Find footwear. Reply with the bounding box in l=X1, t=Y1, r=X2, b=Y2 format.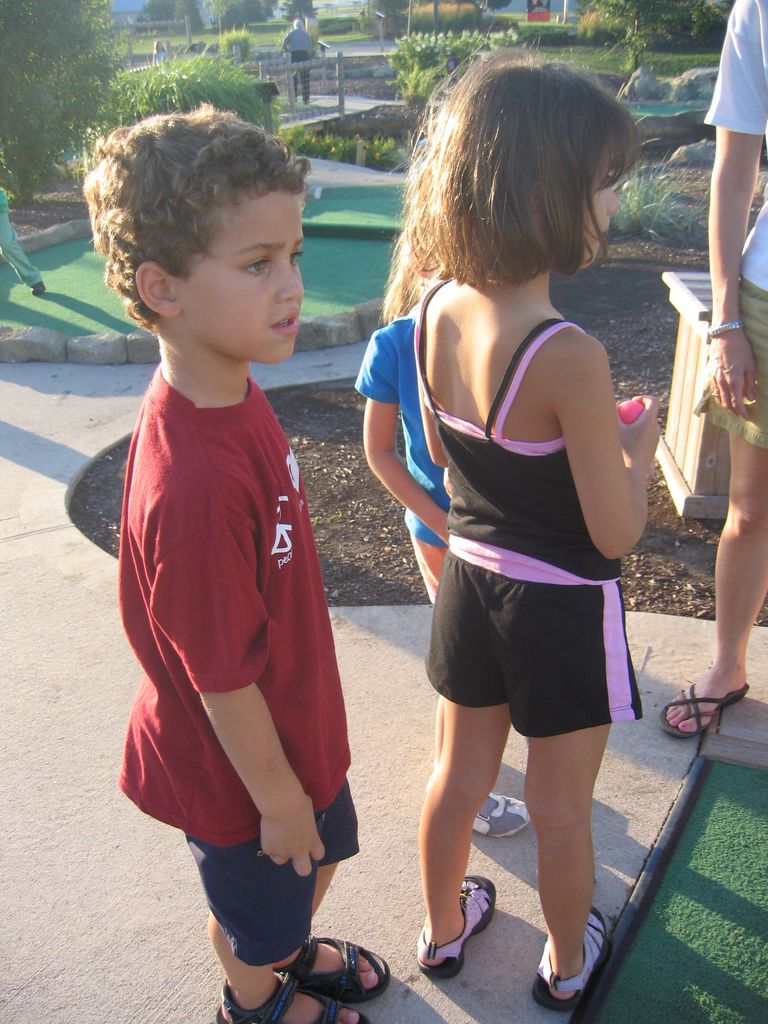
l=656, t=671, r=753, b=751.
